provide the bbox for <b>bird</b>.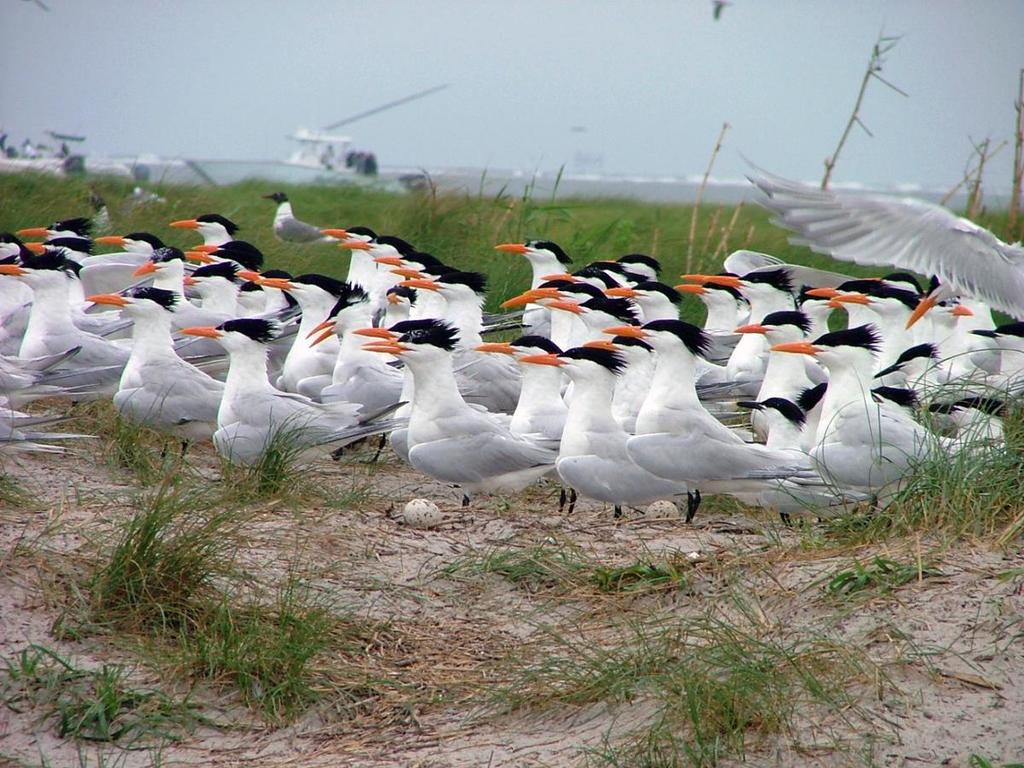
<region>512, 343, 642, 518</region>.
